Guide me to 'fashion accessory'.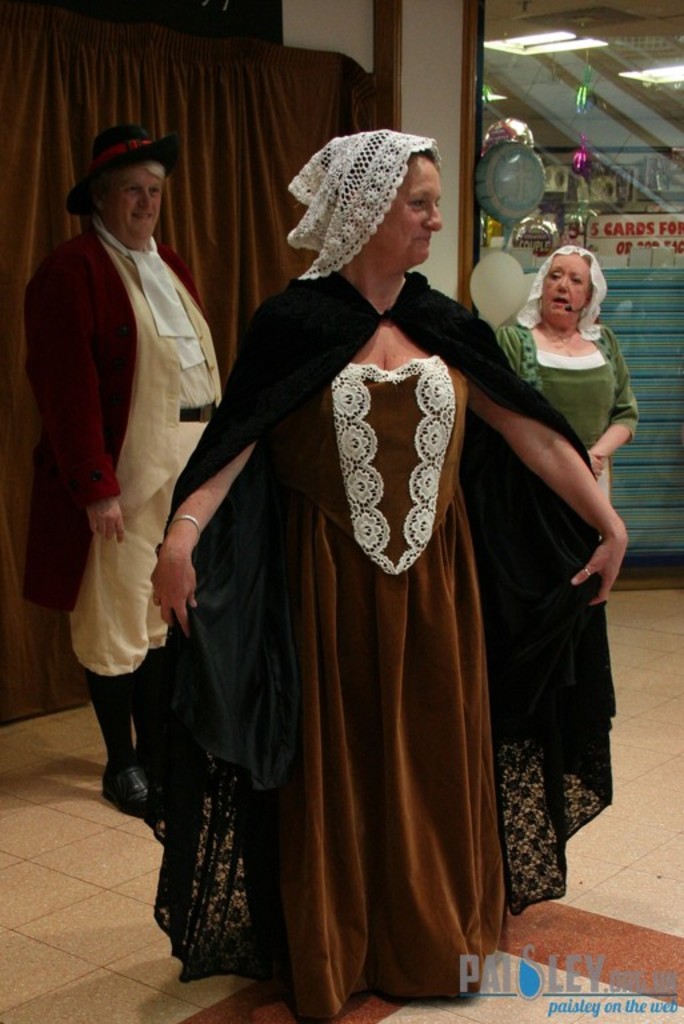
Guidance: rect(180, 400, 219, 423).
